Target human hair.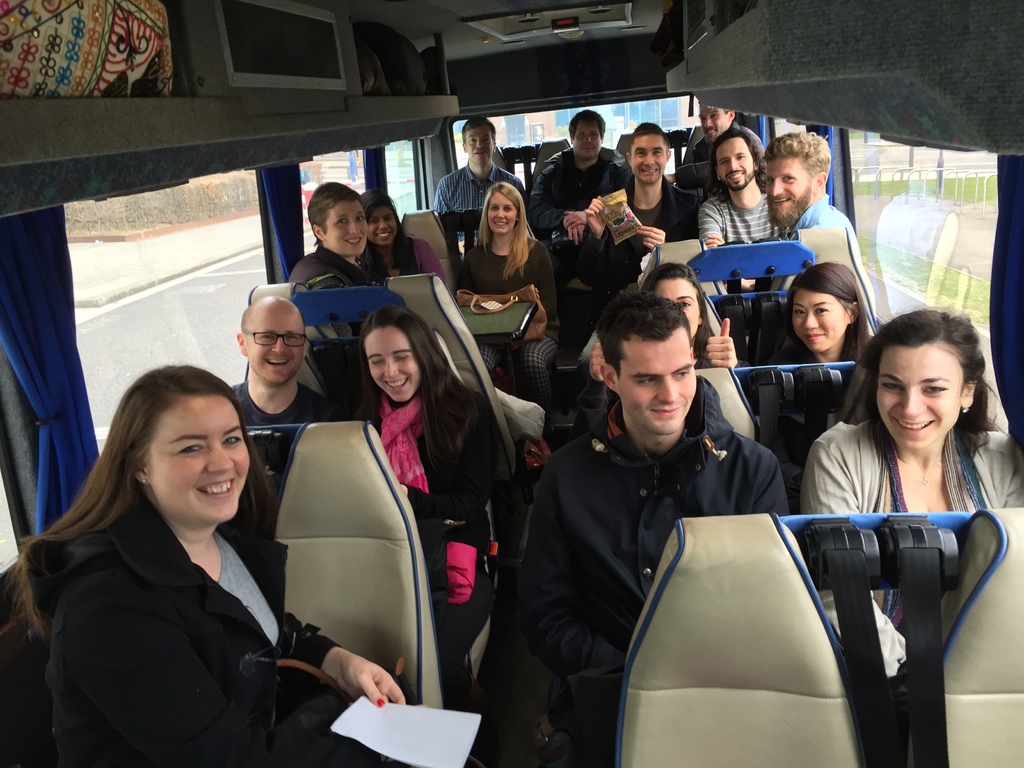
Target region: 461,120,494,135.
